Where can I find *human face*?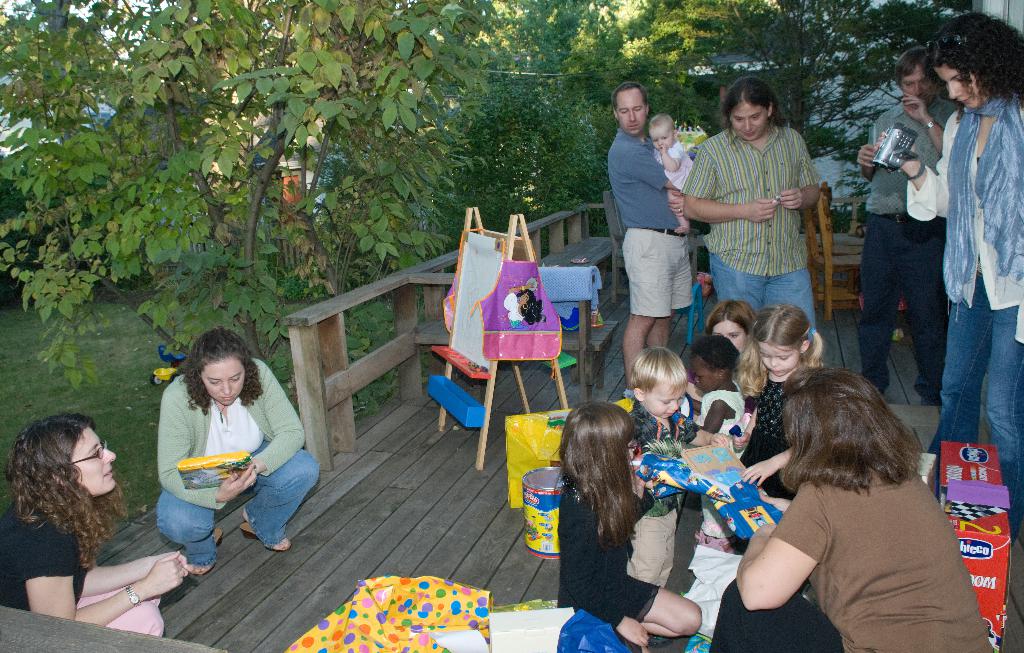
You can find it at <box>935,66,984,109</box>.
